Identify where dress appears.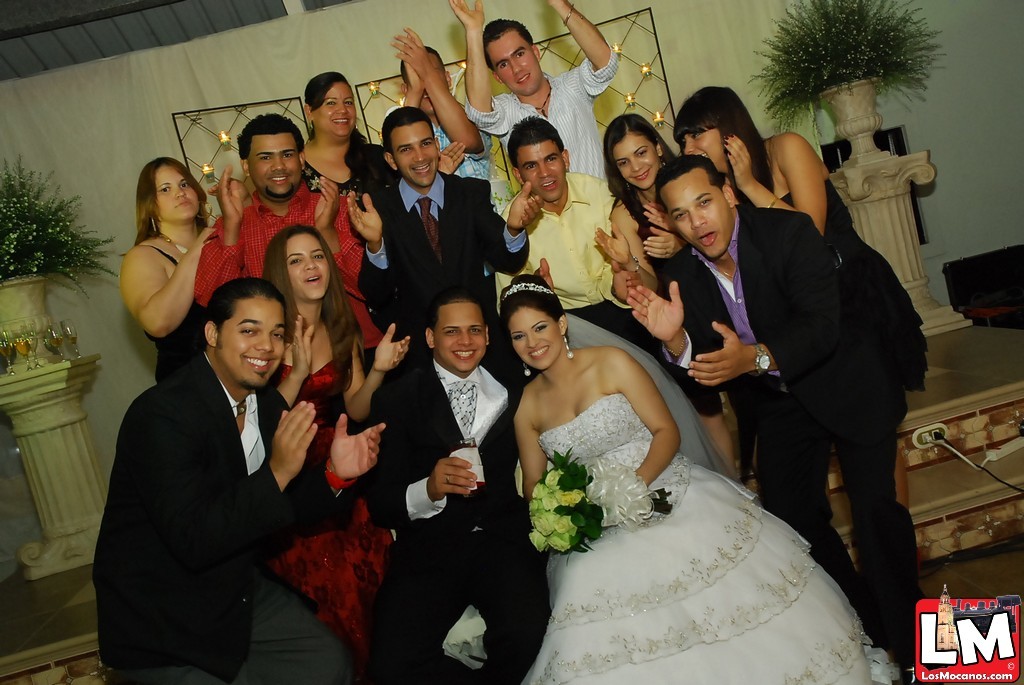
Appears at detection(138, 243, 213, 386).
